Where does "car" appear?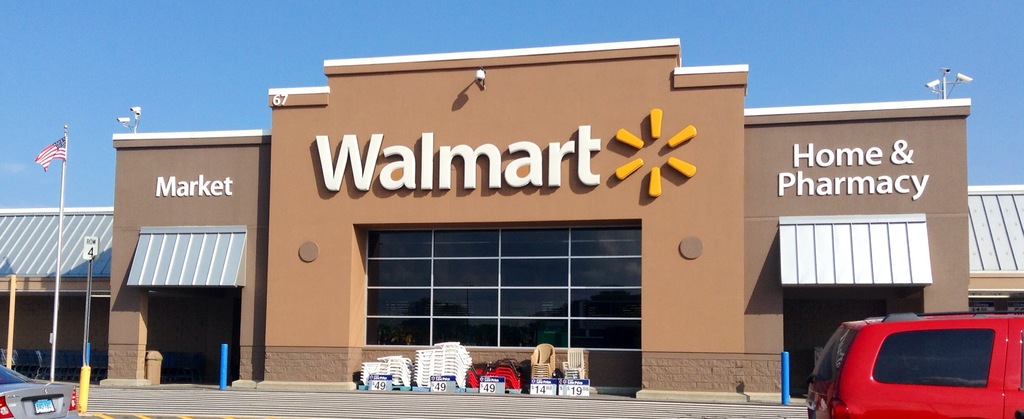
Appears at 0/365/80/418.
